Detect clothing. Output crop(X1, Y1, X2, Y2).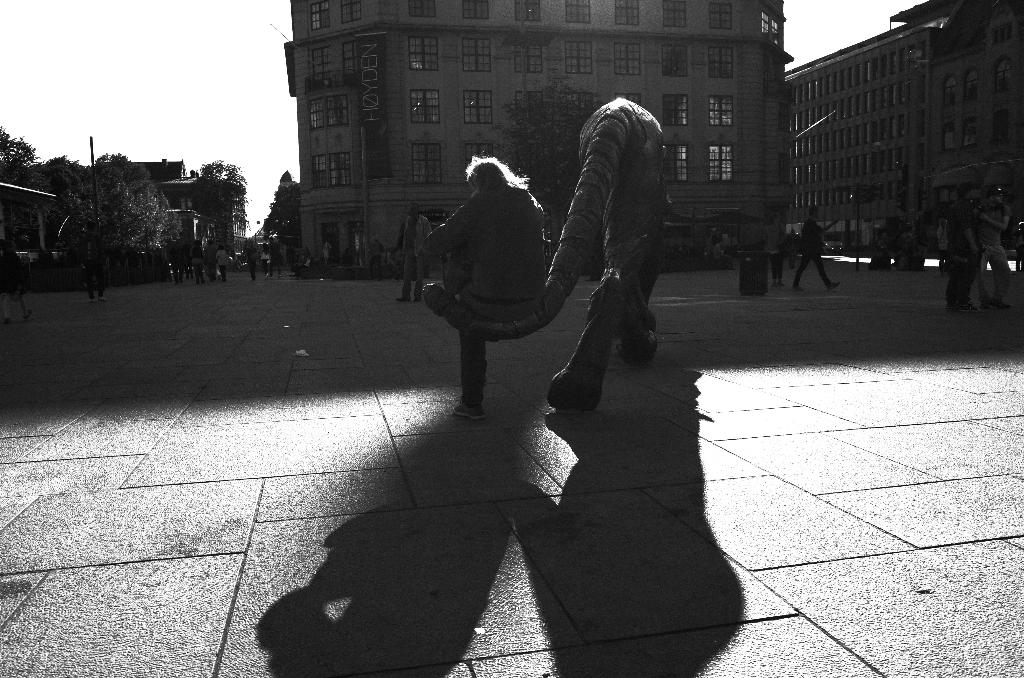
crop(979, 202, 1008, 306).
